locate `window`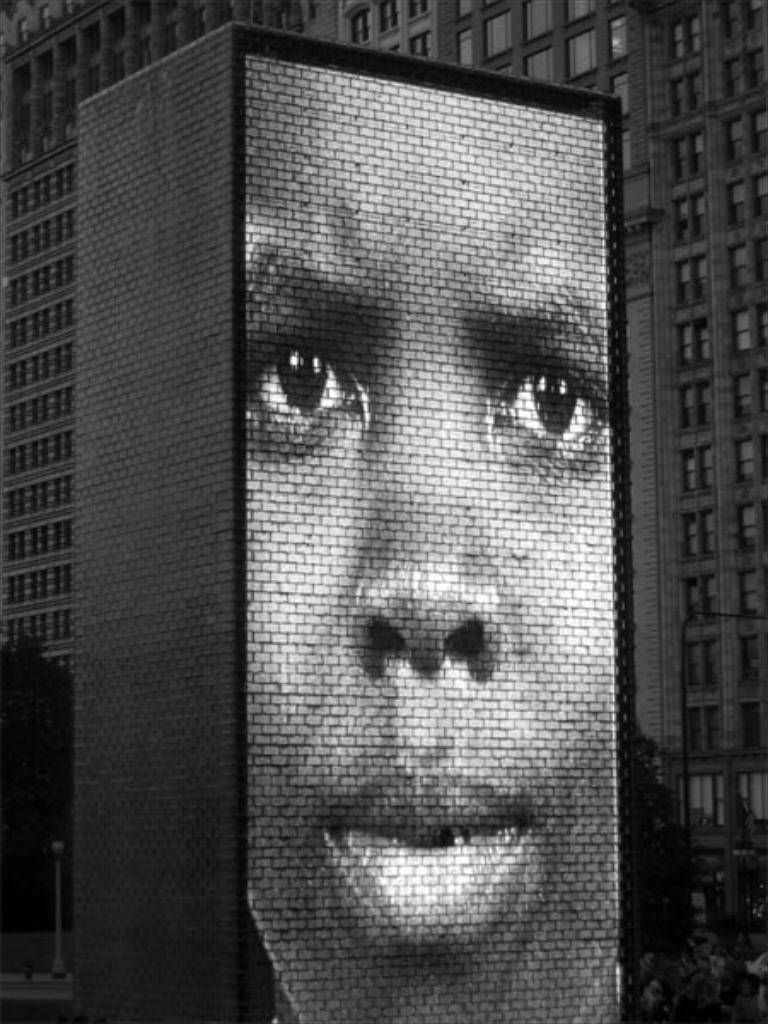
49, 606, 72, 640
